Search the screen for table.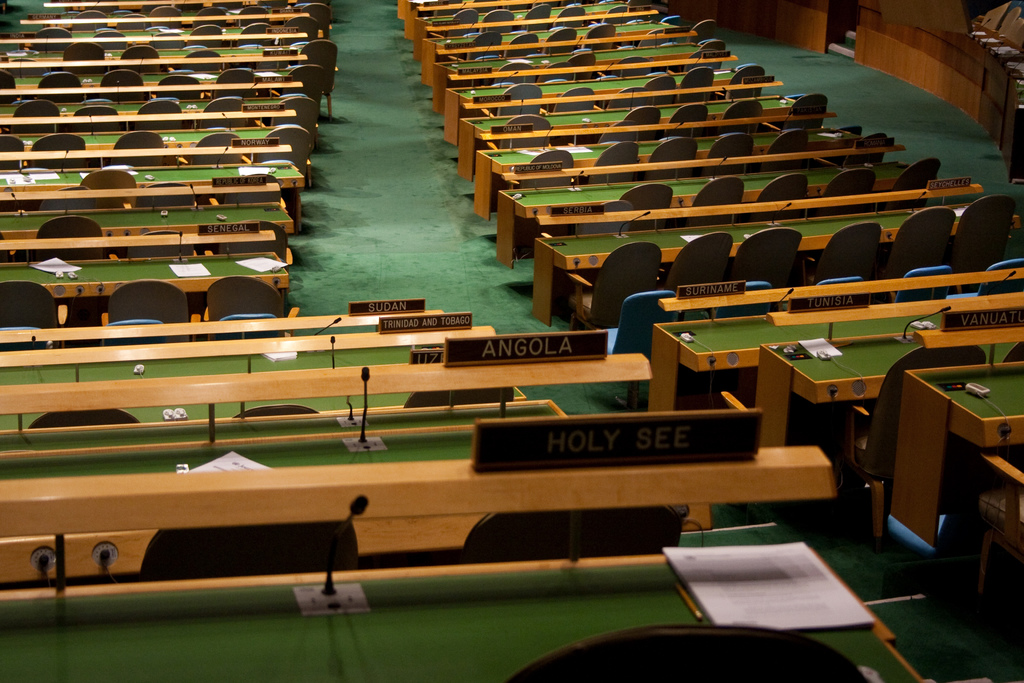
Found at <bbox>755, 332, 1023, 446</bbox>.
